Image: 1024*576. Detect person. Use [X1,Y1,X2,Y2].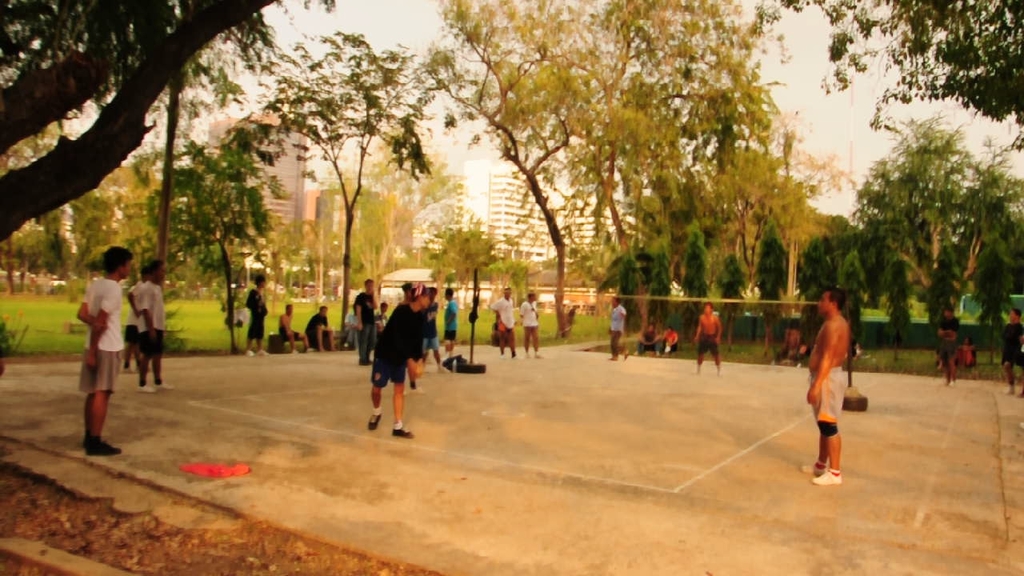
[280,305,306,365].
